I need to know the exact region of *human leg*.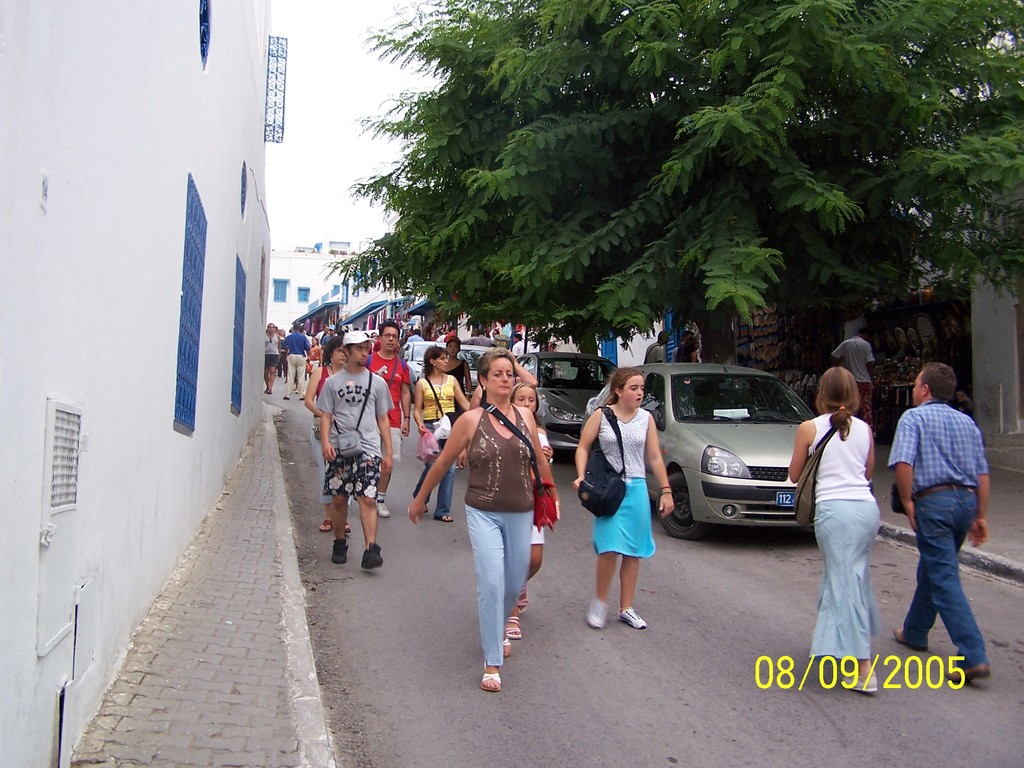
Region: box=[587, 547, 625, 626].
